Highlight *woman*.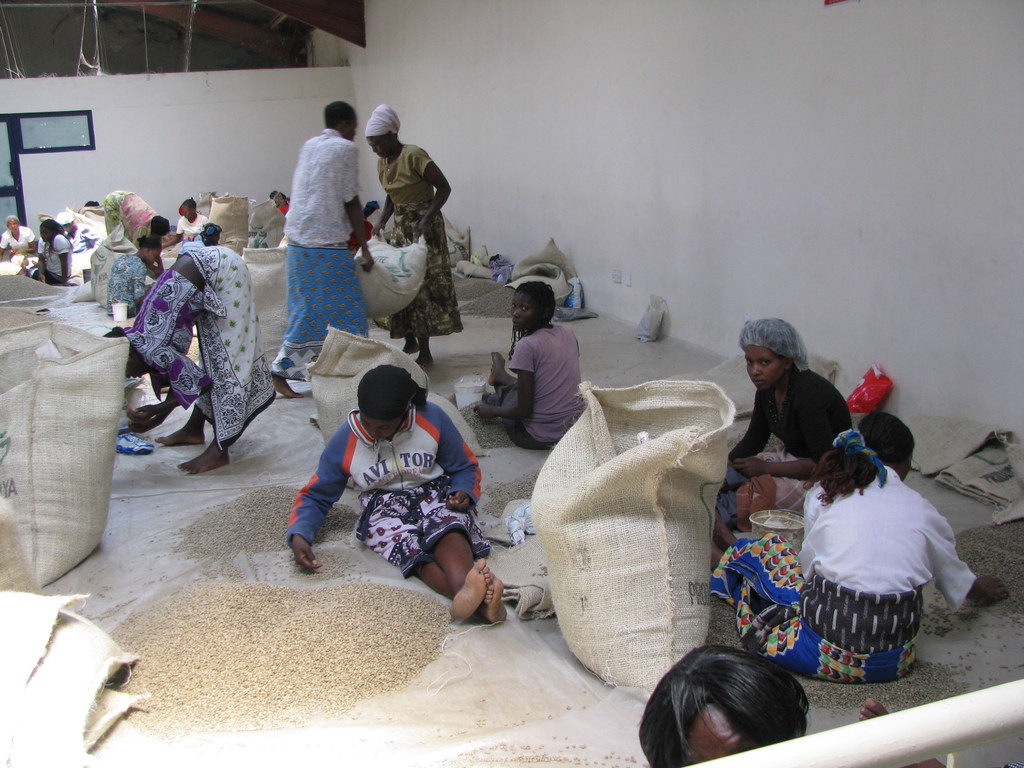
Highlighted region: left=99, top=225, right=165, bottom=325.
